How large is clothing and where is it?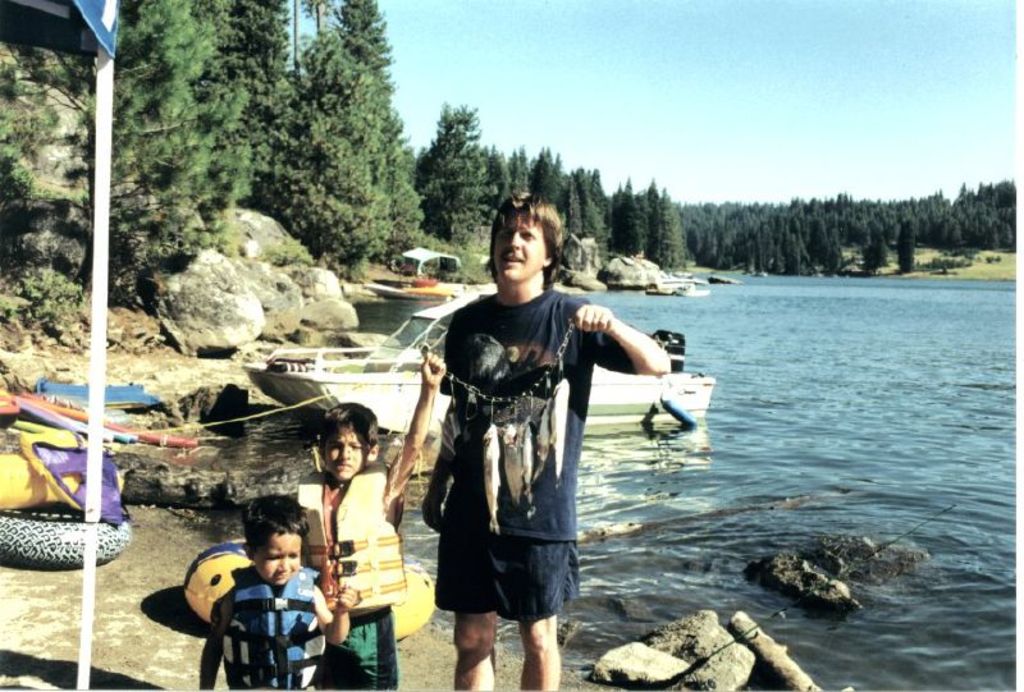
Bounding box: bbox(426, 299, 639, 629).
